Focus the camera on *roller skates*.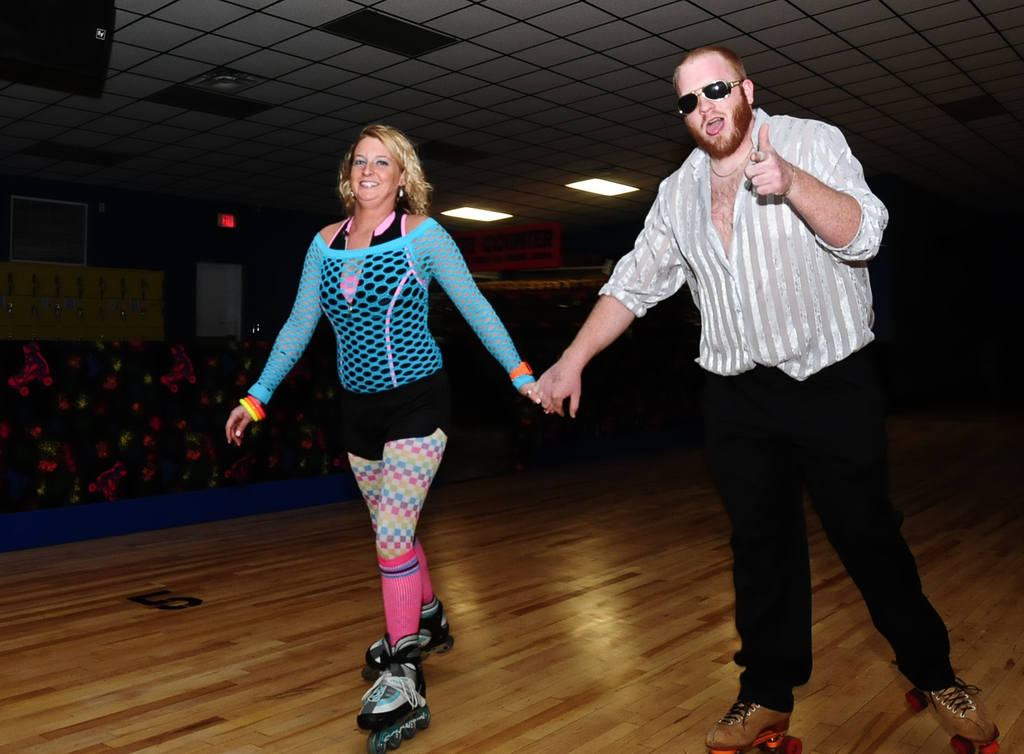
Focus region: x1=356 y1=636 x2=432 y2=753.
